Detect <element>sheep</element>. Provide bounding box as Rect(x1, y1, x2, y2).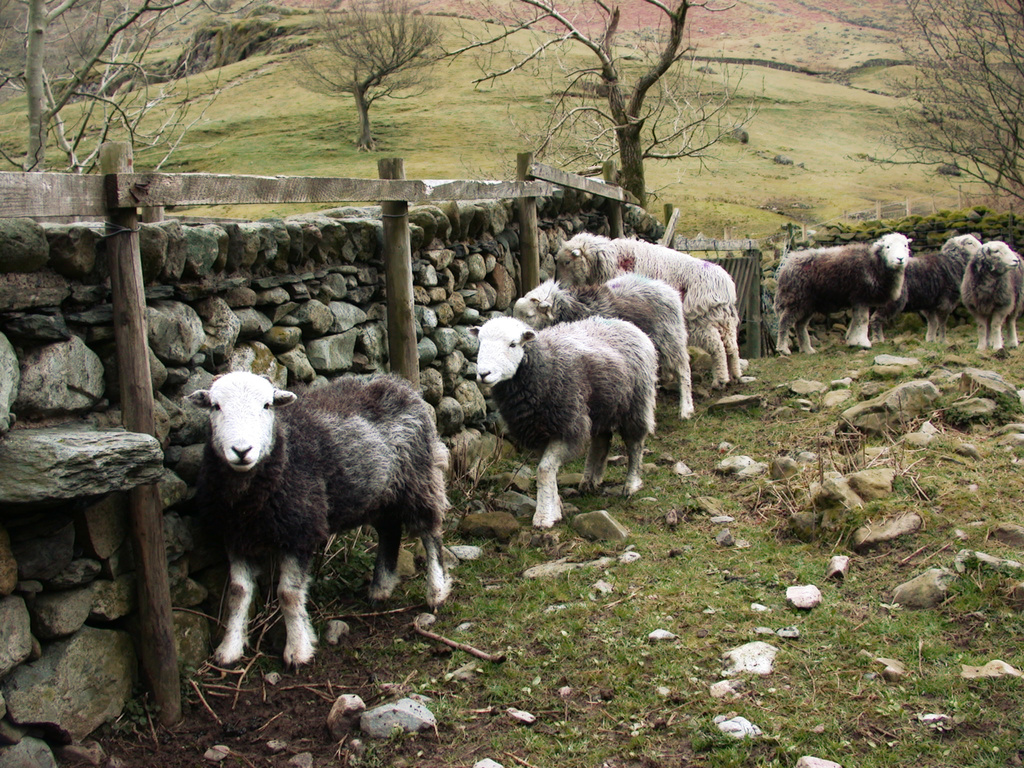
Rect(167, 365, 448, 685).
